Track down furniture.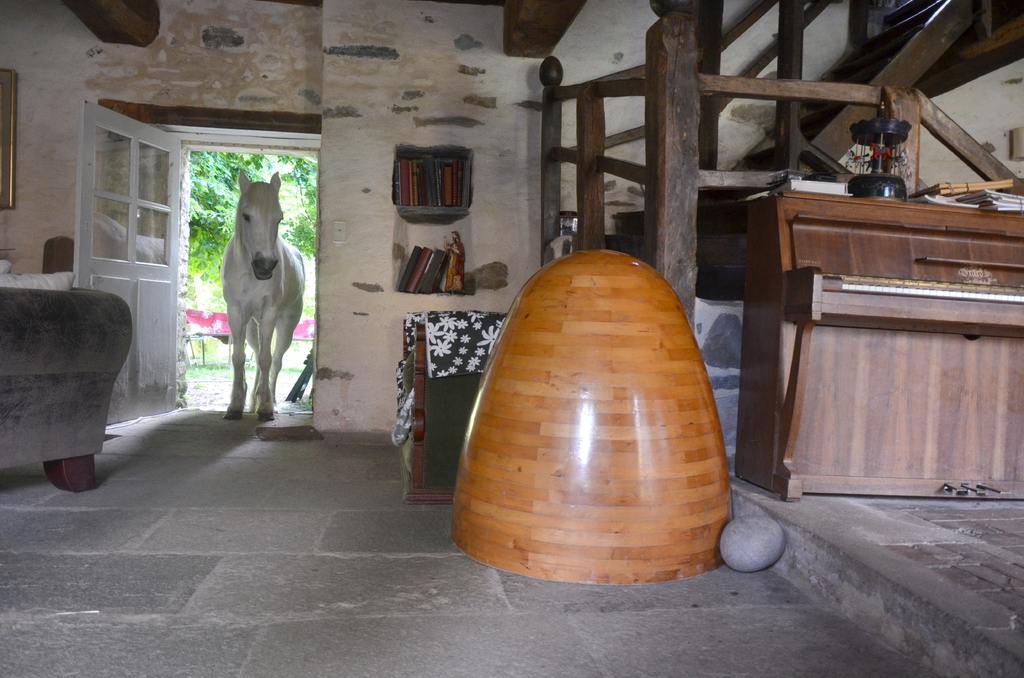
Tracked to BBox(409, 314, 513, 503).
